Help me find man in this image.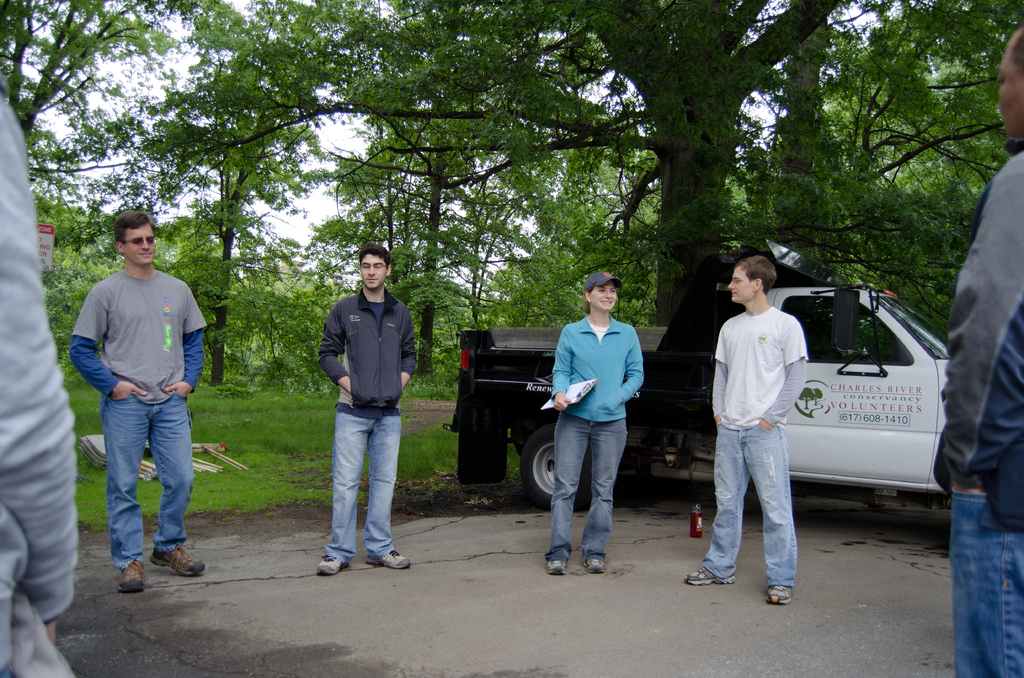
Found it: locate(552, 268, 644, 575).
